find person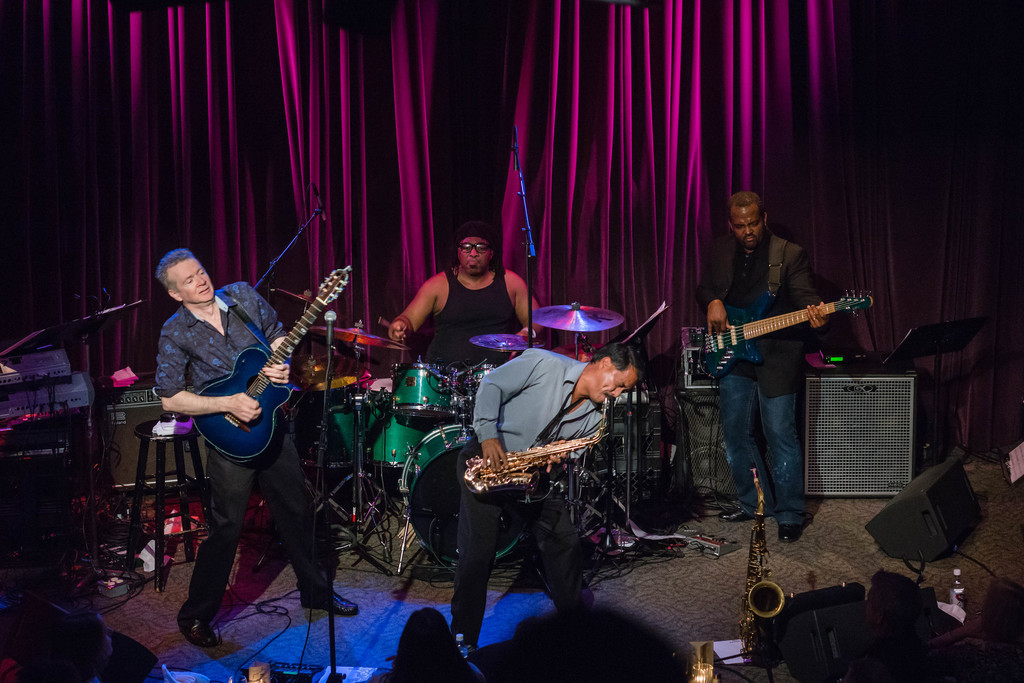
box(386, 220, 546, 397)
